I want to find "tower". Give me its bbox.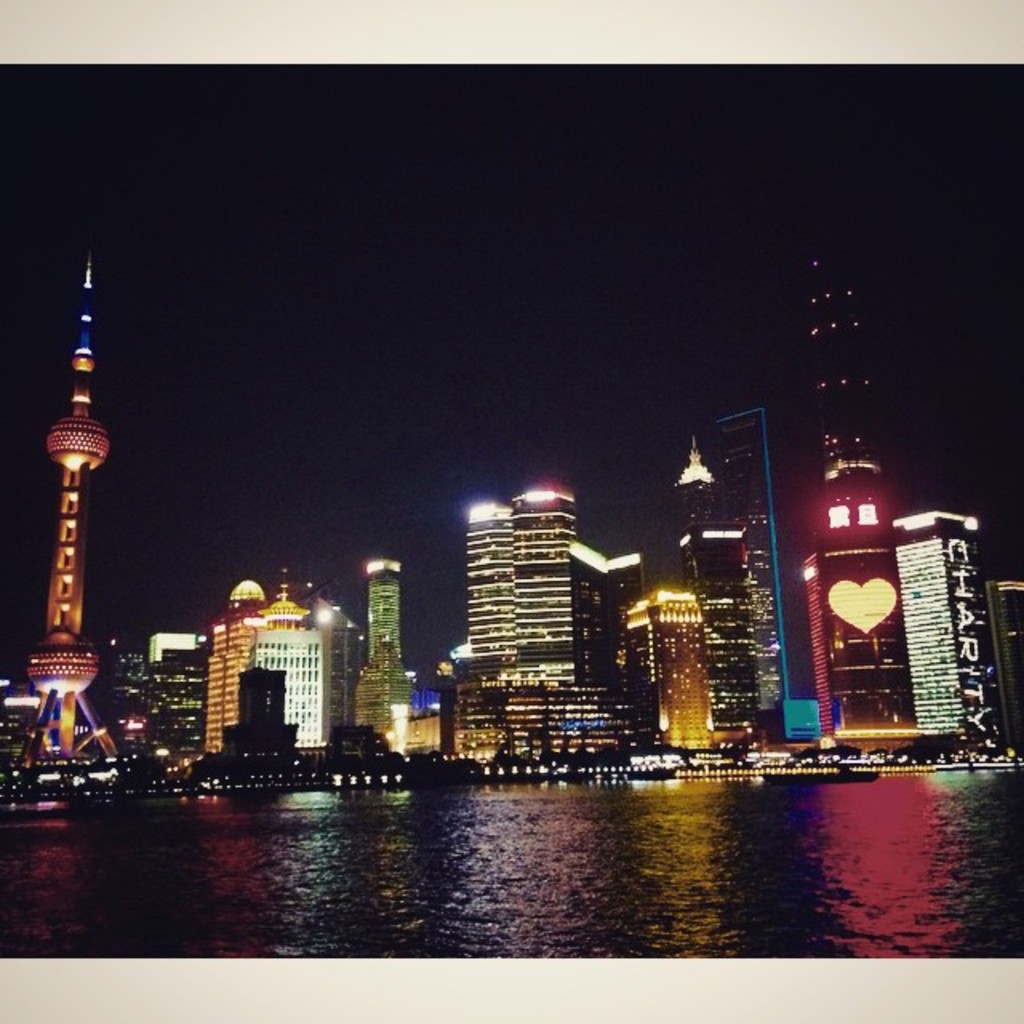
[left=267, top=576, right=307, bottom=629].
